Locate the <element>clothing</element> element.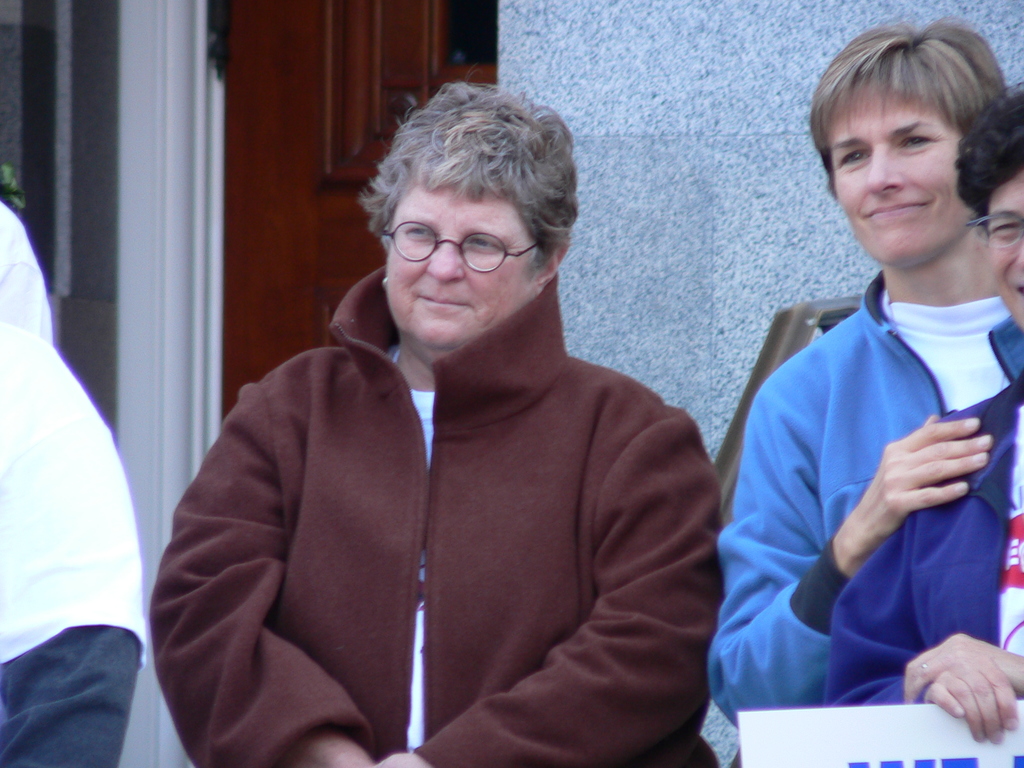
Element bbox: bbox=[818, 313, 1023, 715].
